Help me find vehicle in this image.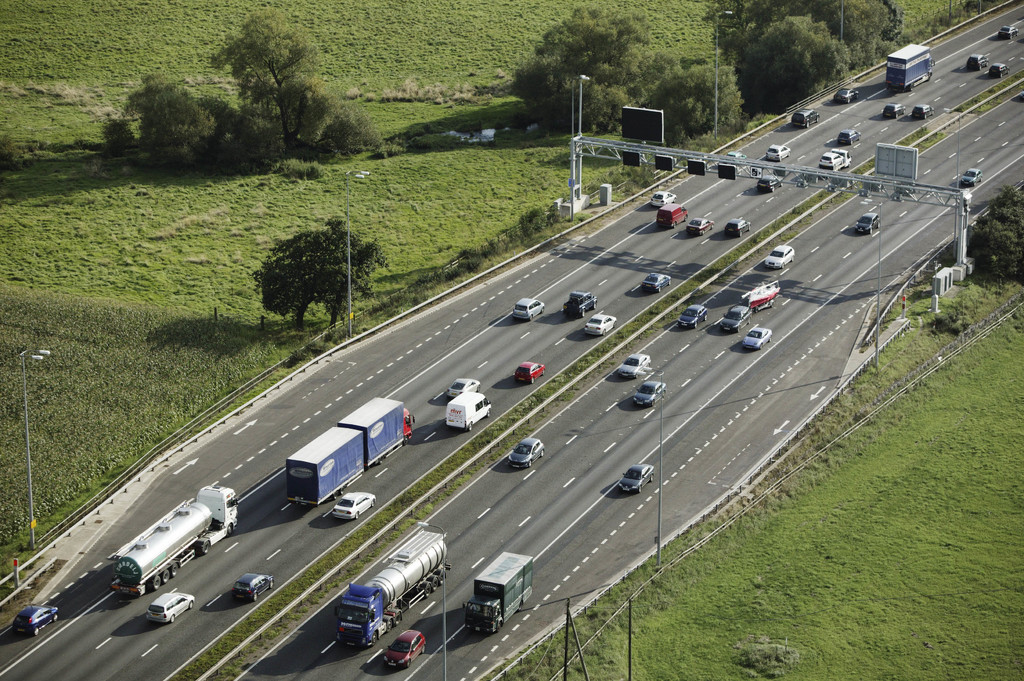
Found it: BBox(856, 210, 878, 232).
